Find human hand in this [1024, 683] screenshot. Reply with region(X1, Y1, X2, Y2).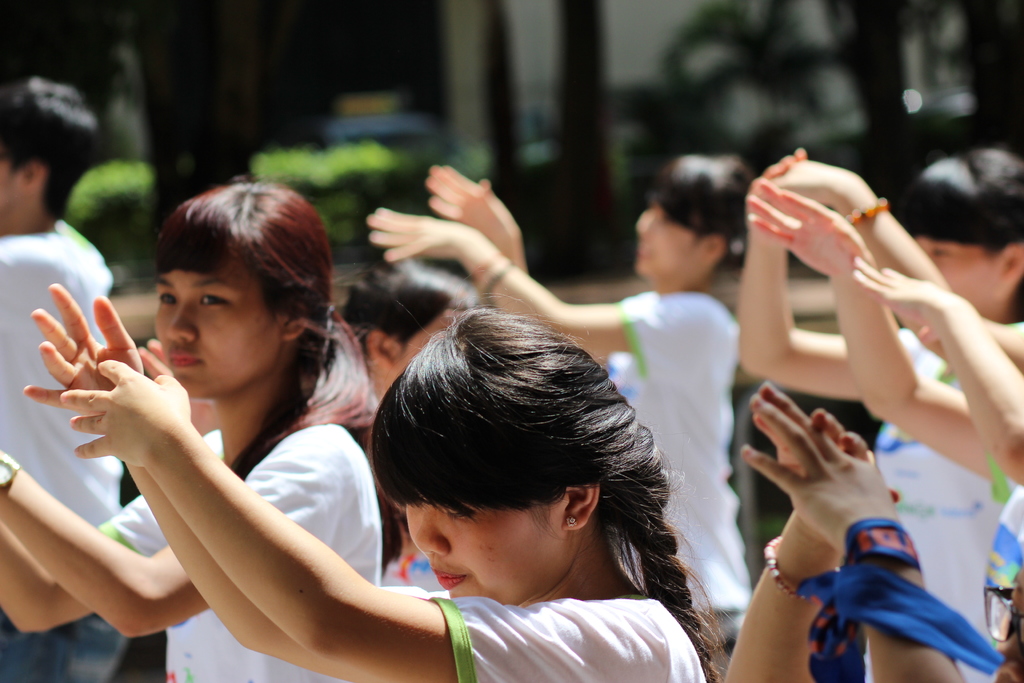
region(914, 322, 948, 357).
